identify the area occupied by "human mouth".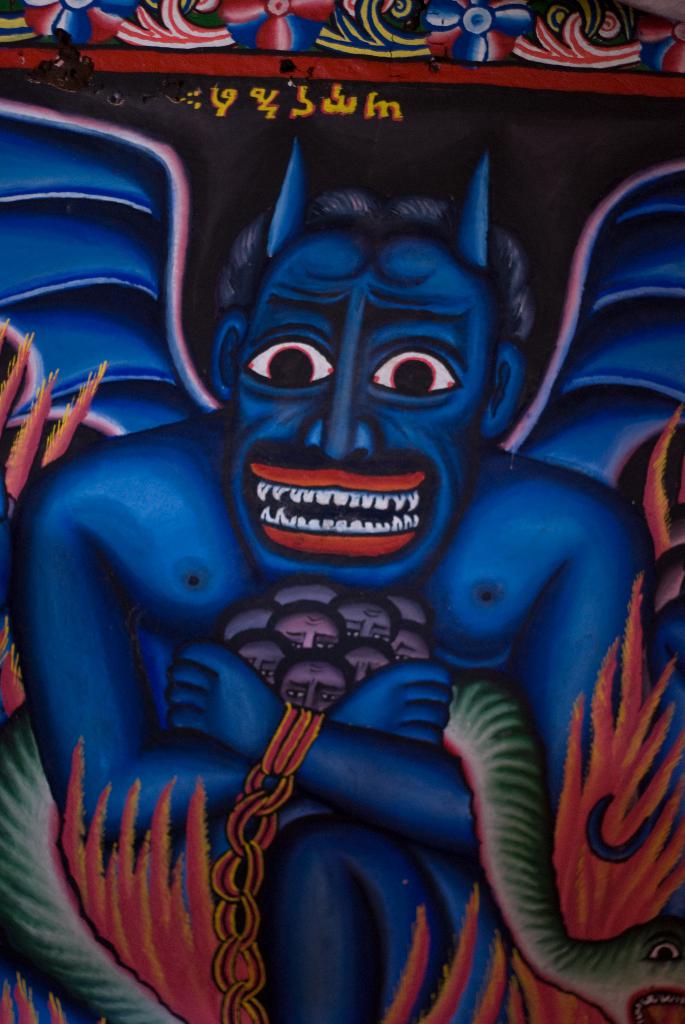
Area: left=242, top=442, right=429, bottom=560.
